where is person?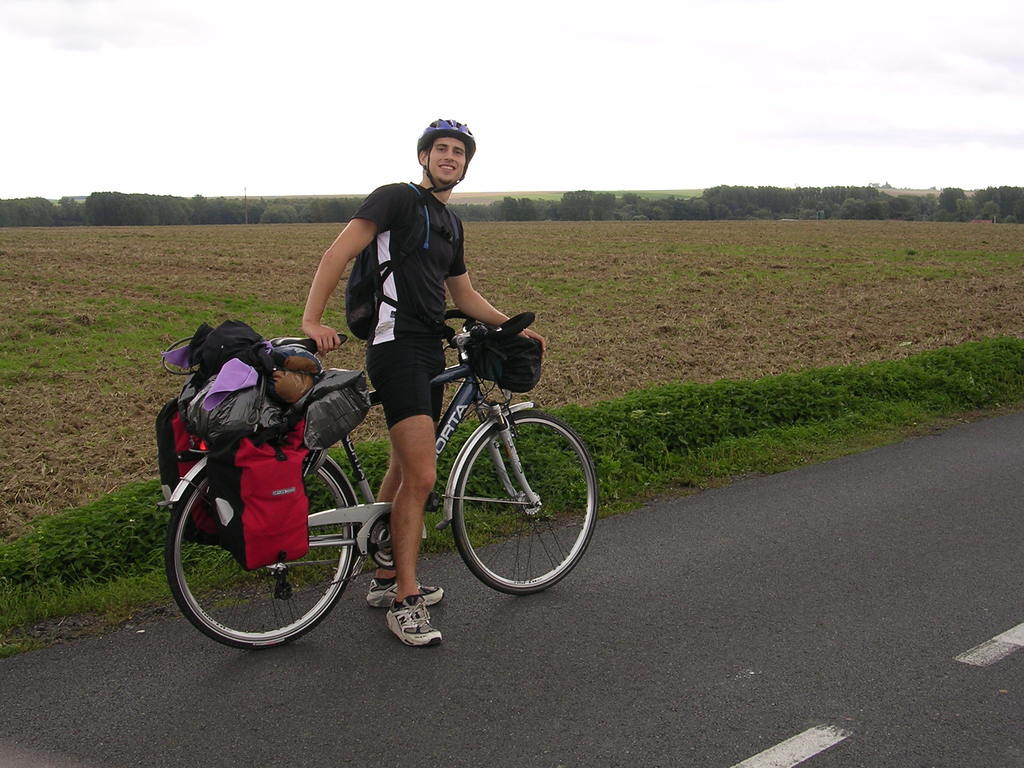
BBox(300, 115, 547, 643).
